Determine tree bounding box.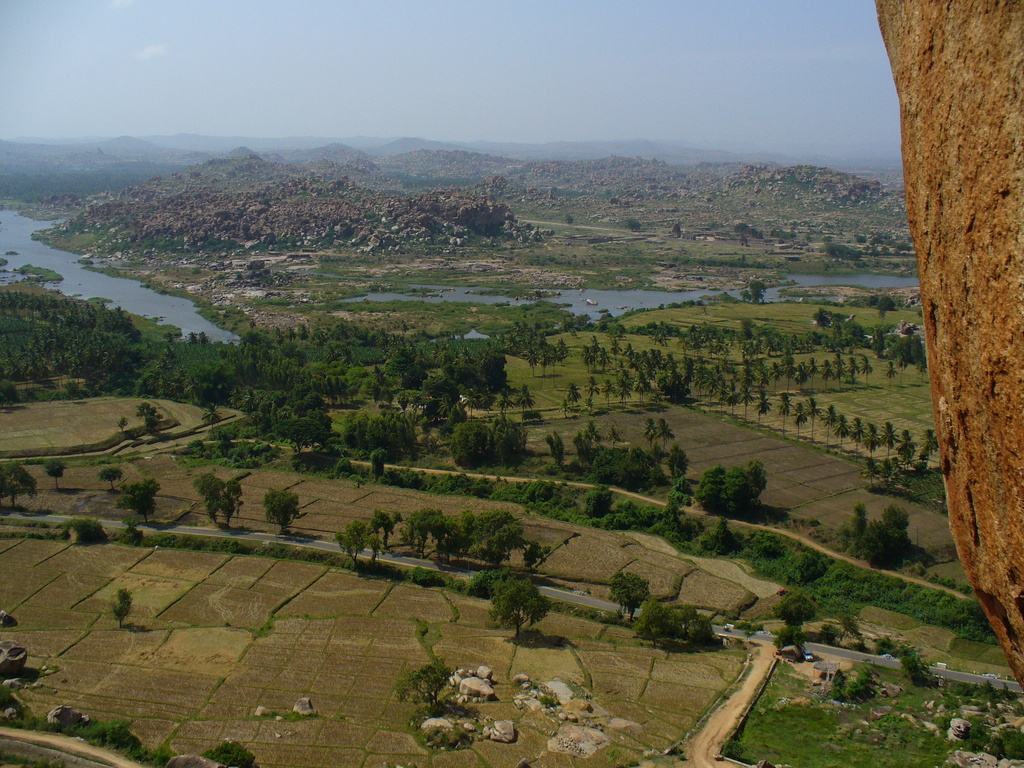
Determined: (left=583, top=378, right=599, bottom=401).
